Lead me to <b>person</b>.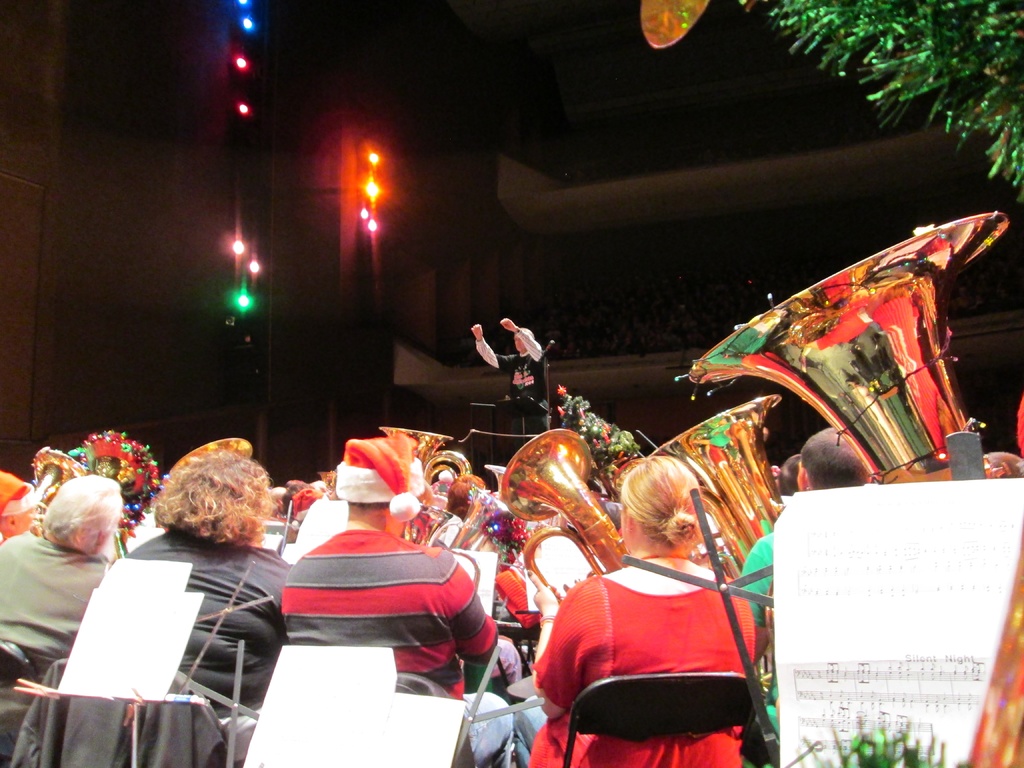
Lead to pyautogui.locateOnScreen(739, 425, 868, 723).
